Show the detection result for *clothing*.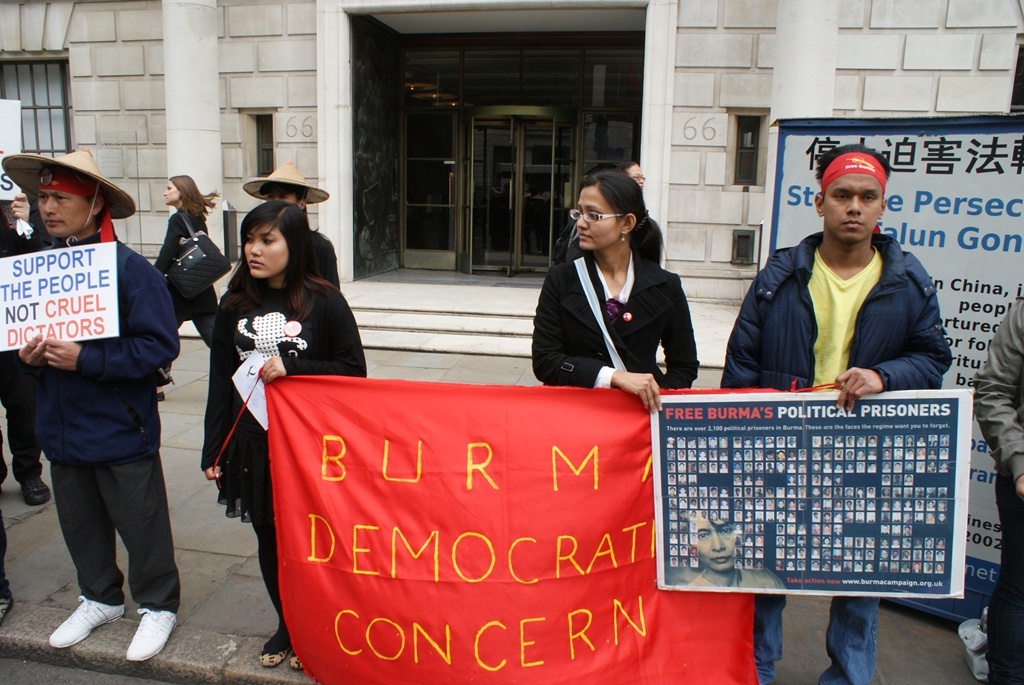
<bbox>0, 229, 47, 476</bbox>.
